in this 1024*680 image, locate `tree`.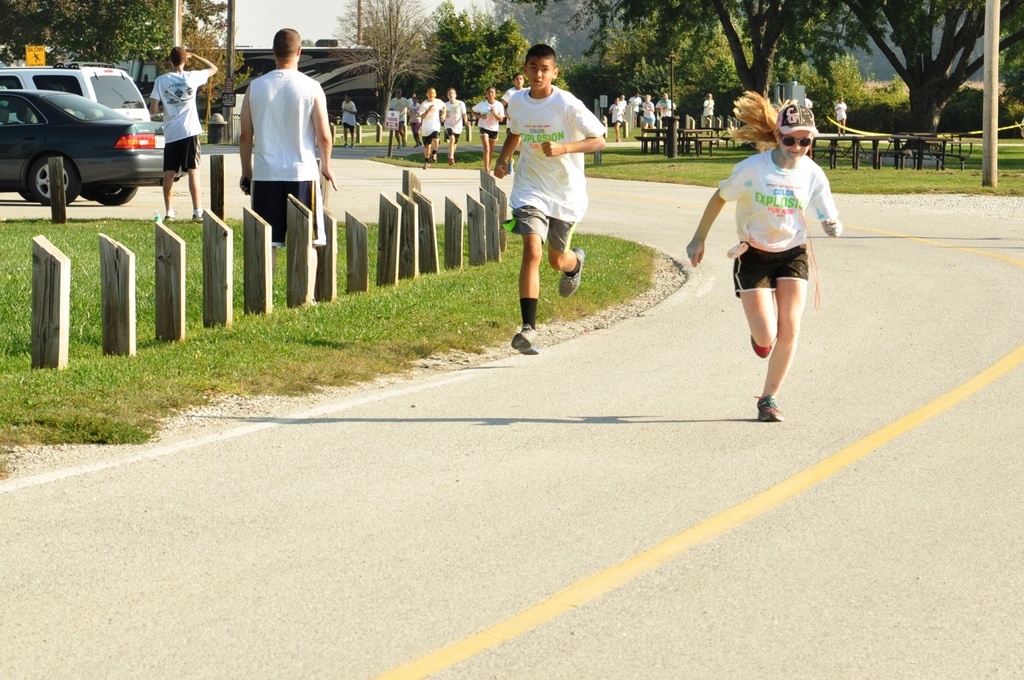
Bounding box: box=[180, 0, 226, 33].
